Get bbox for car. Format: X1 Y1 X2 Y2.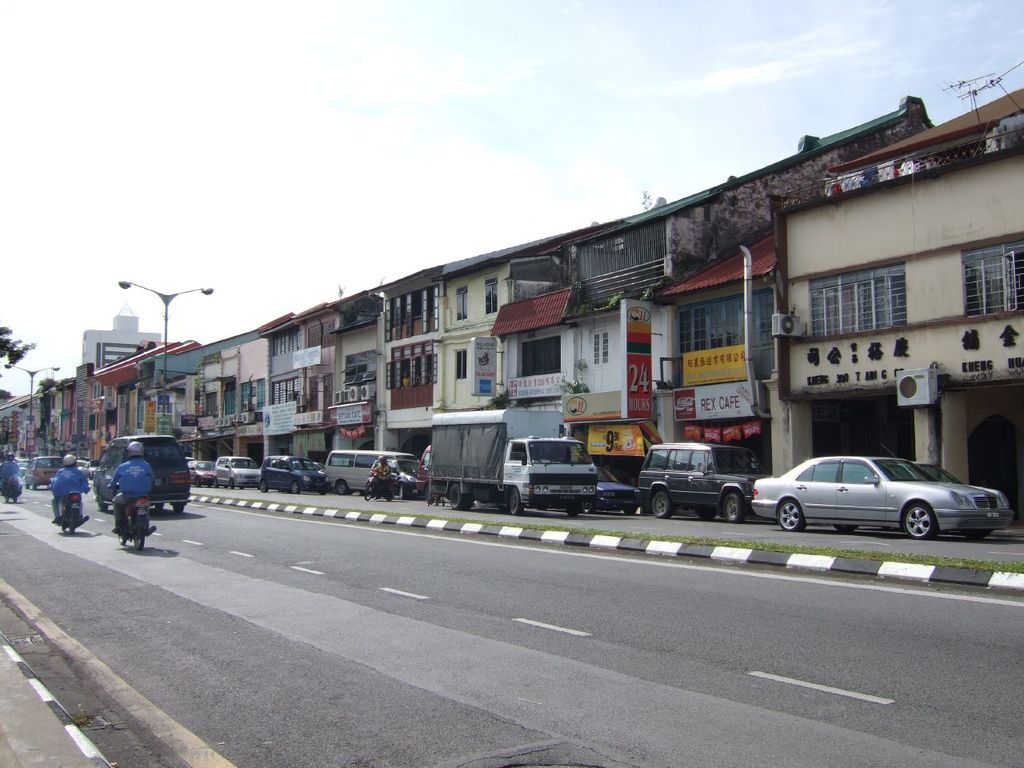
216 454 264 494.
